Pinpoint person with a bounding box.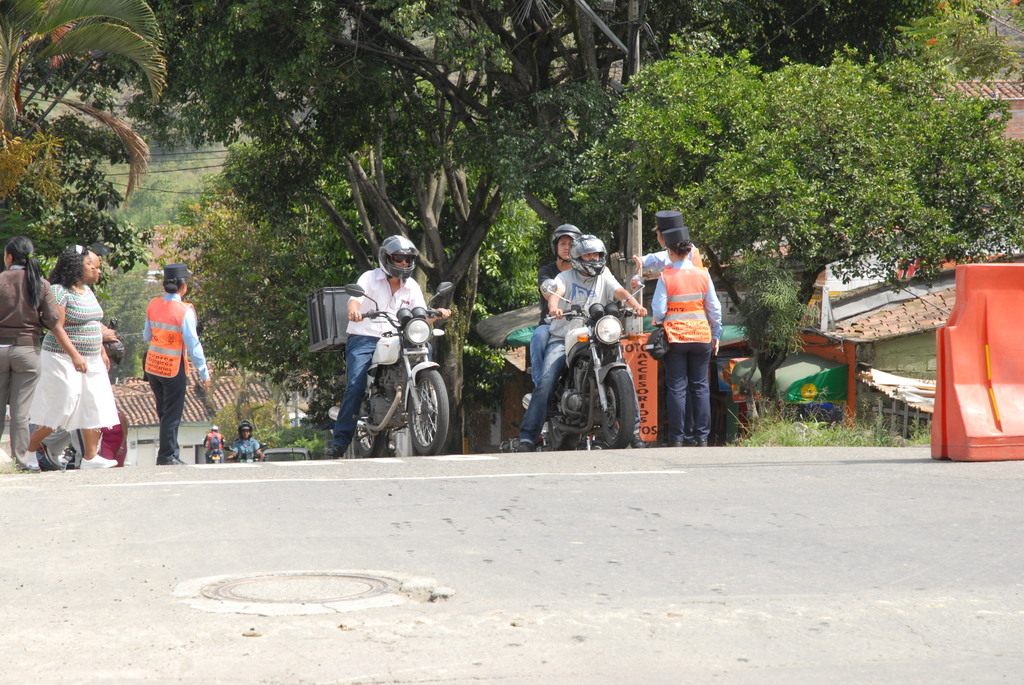
crop(639, 211, 712, 462).
